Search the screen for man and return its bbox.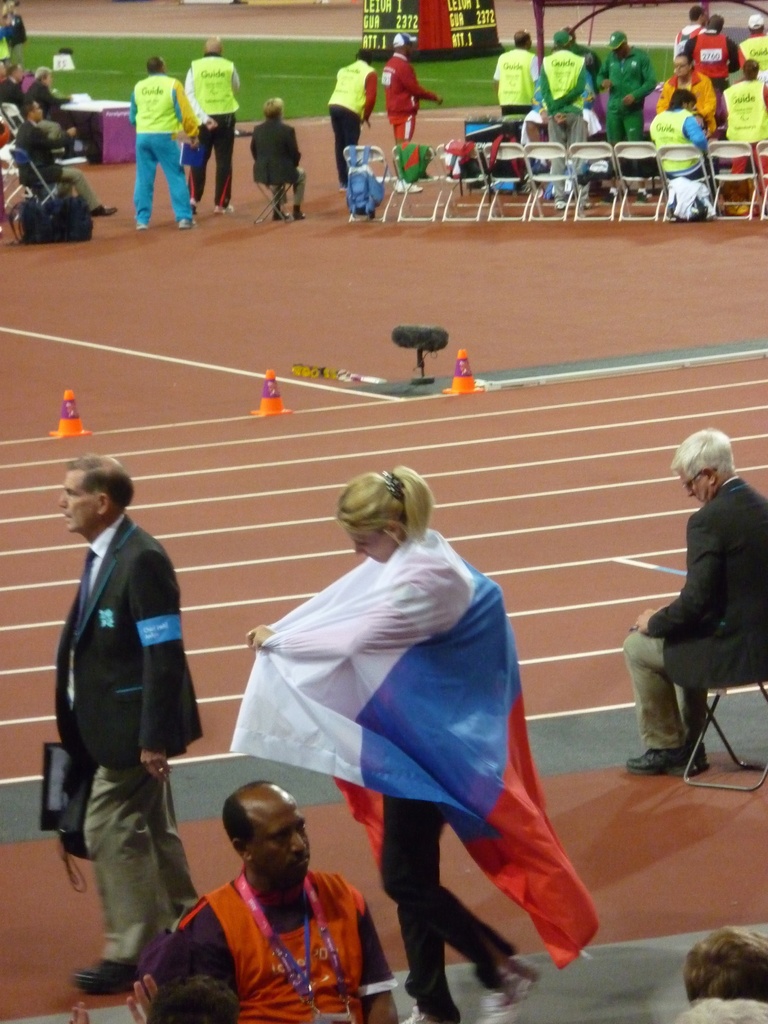
Found: [left=148, top=783, right=400, bottom=1023].
